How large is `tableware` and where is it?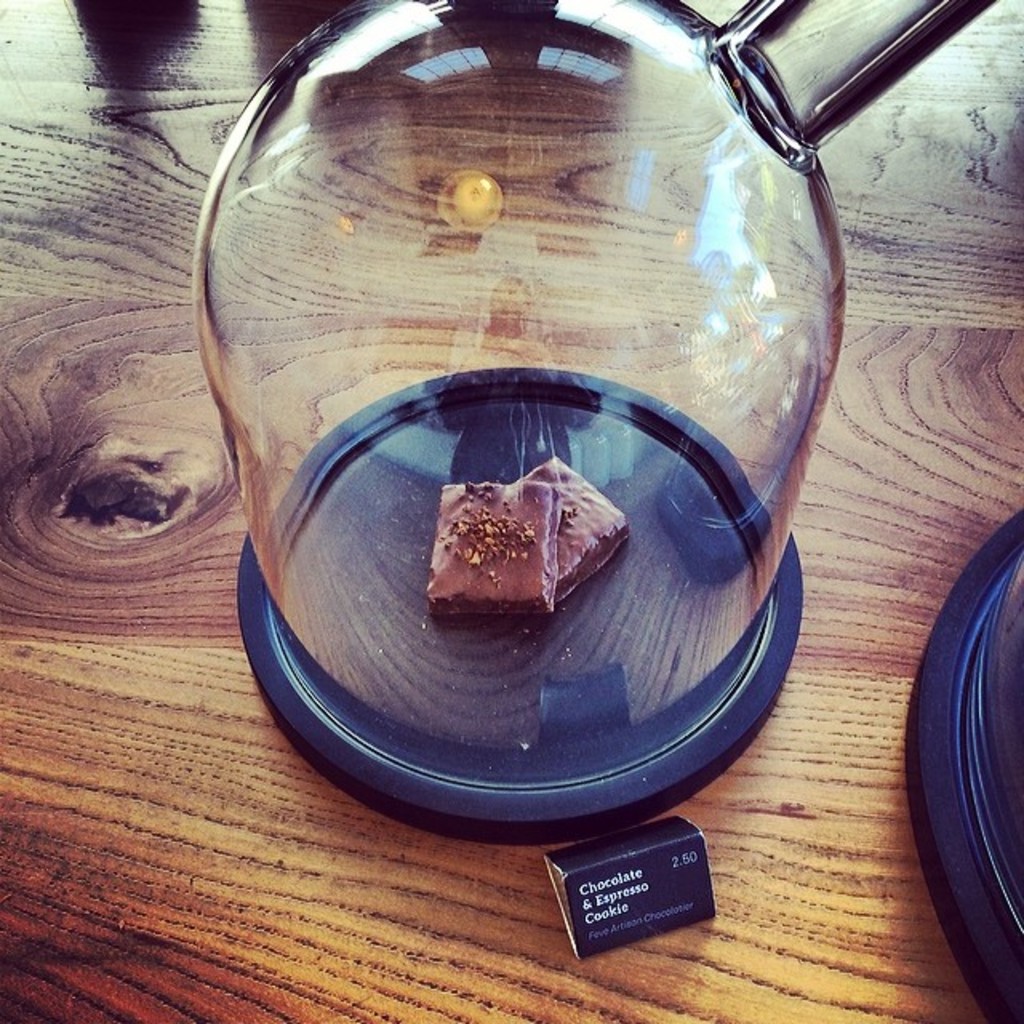
Bounding box: 179 0 997 858.
